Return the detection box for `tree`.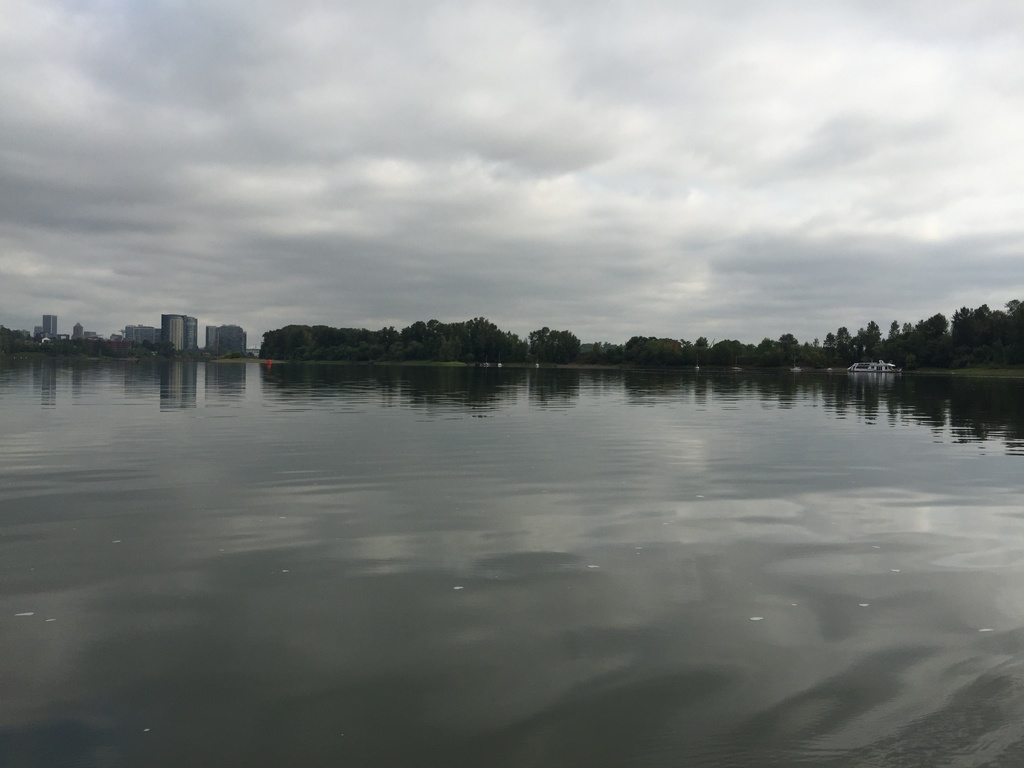
bbox=(902, 306, 966, 383).
